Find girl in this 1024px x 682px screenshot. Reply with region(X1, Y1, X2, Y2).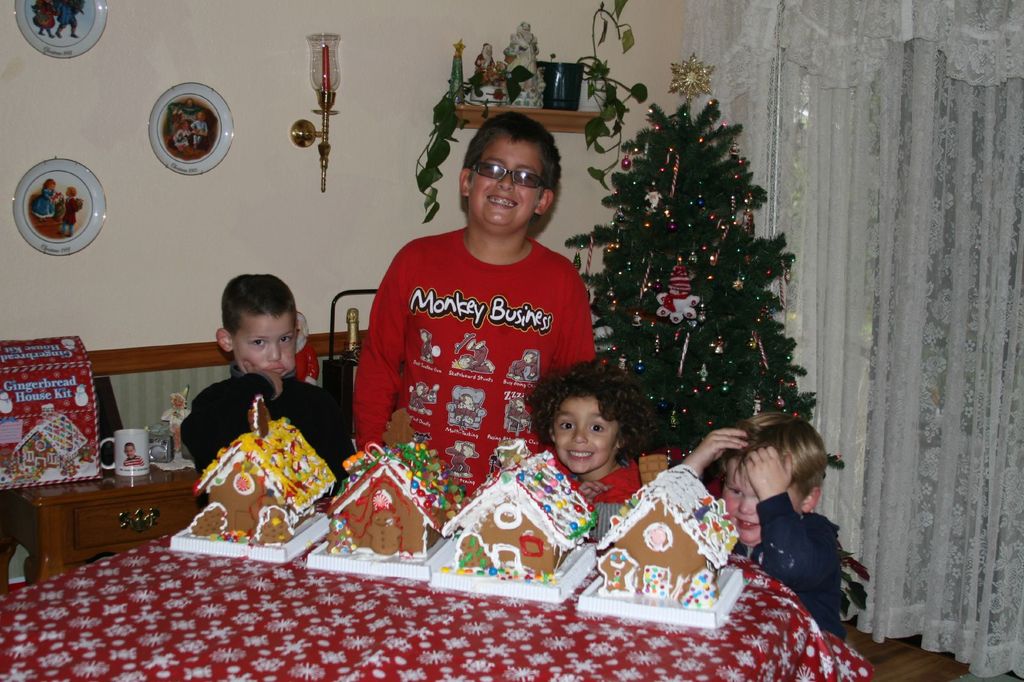
region(508, 367, 630, 547).
